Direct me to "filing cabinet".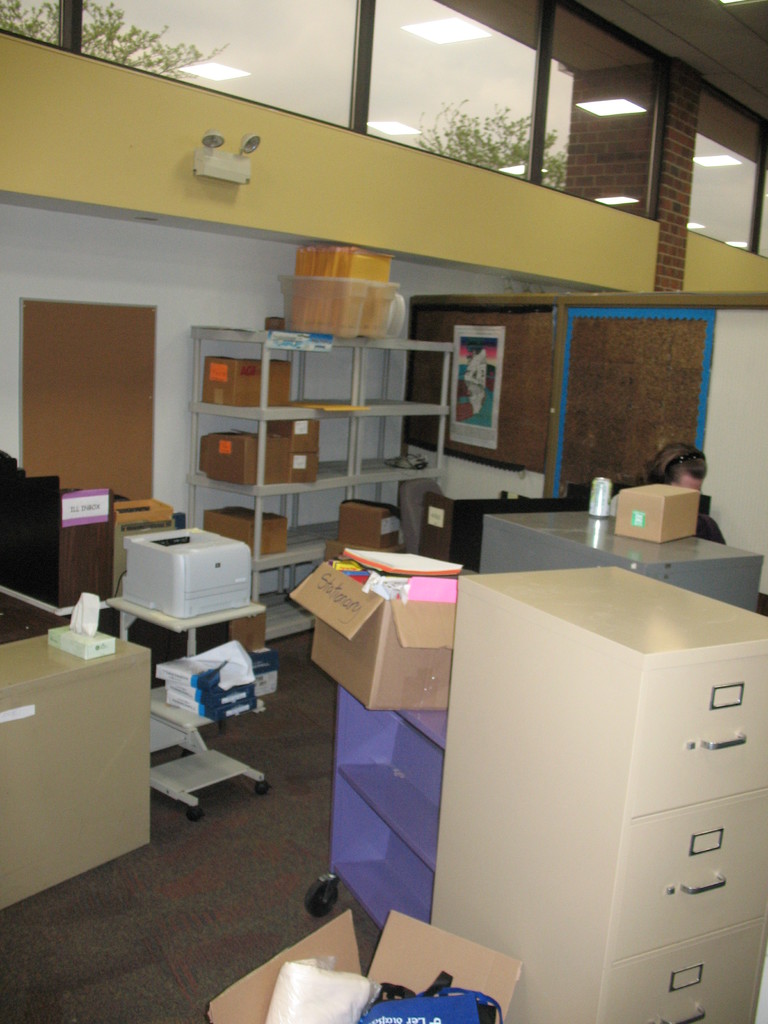
Direction: Rect(463, 571, 767, 1023).
